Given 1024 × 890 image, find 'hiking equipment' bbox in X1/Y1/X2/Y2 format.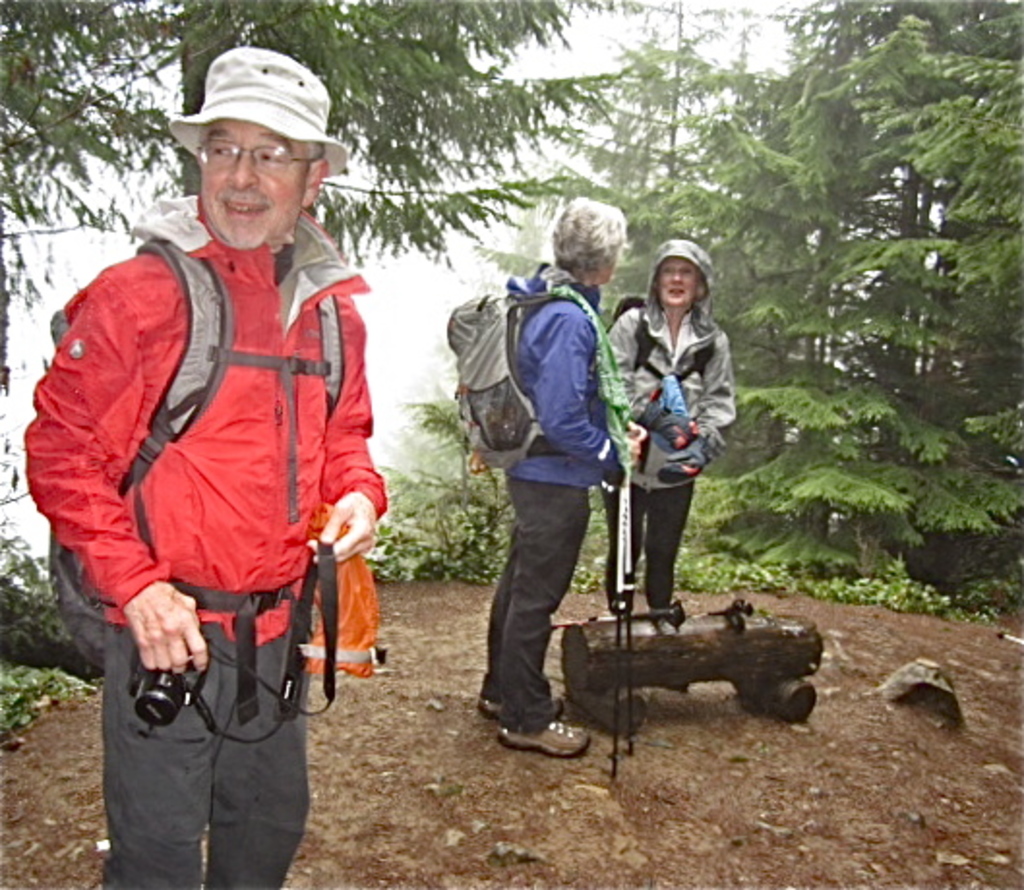
656/433/722/490.
